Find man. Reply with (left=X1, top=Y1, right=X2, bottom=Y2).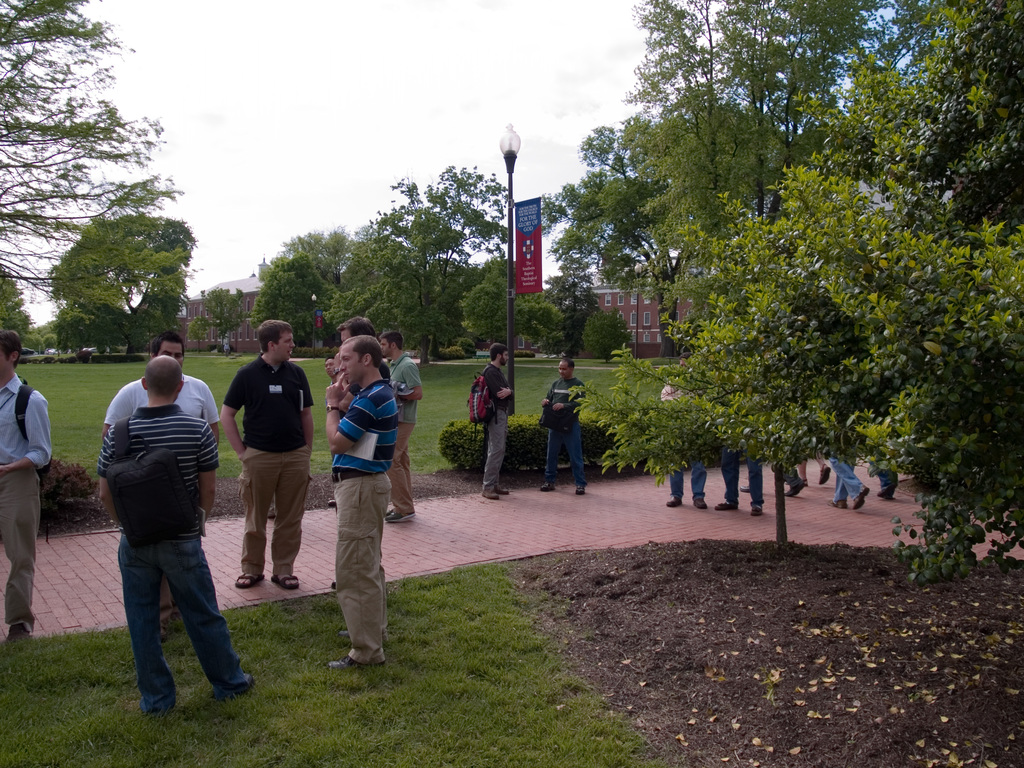
(left=375, top=330, right=424, bottom=523).
